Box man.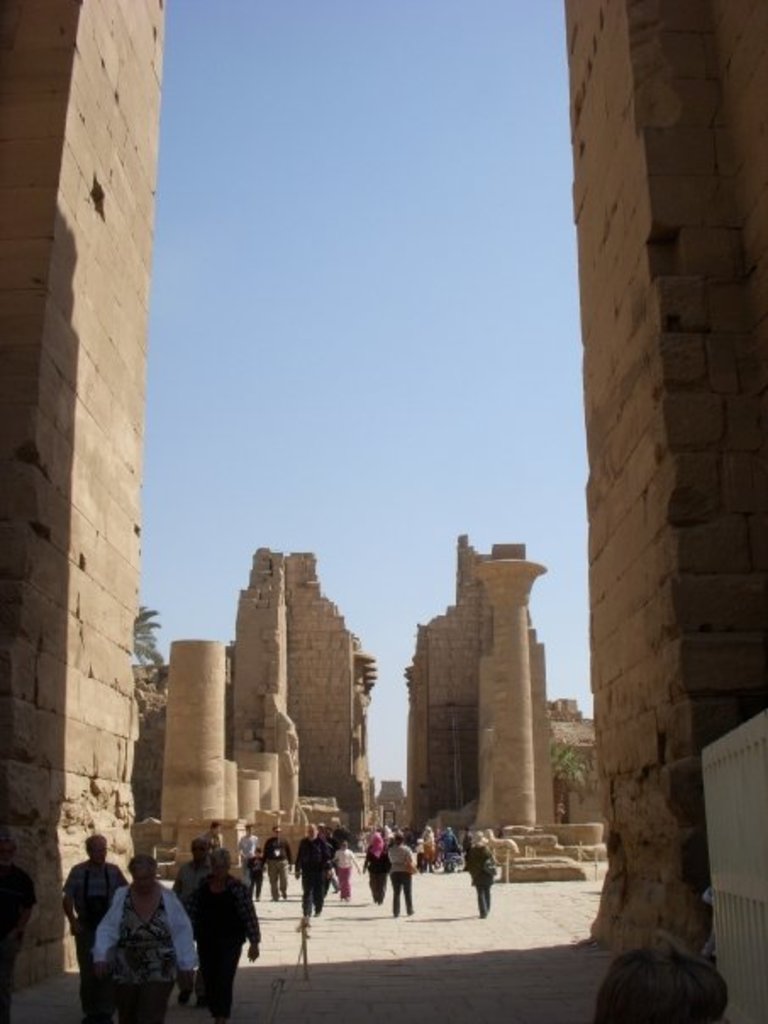
l=181, t=846, r=266, b=1022.
